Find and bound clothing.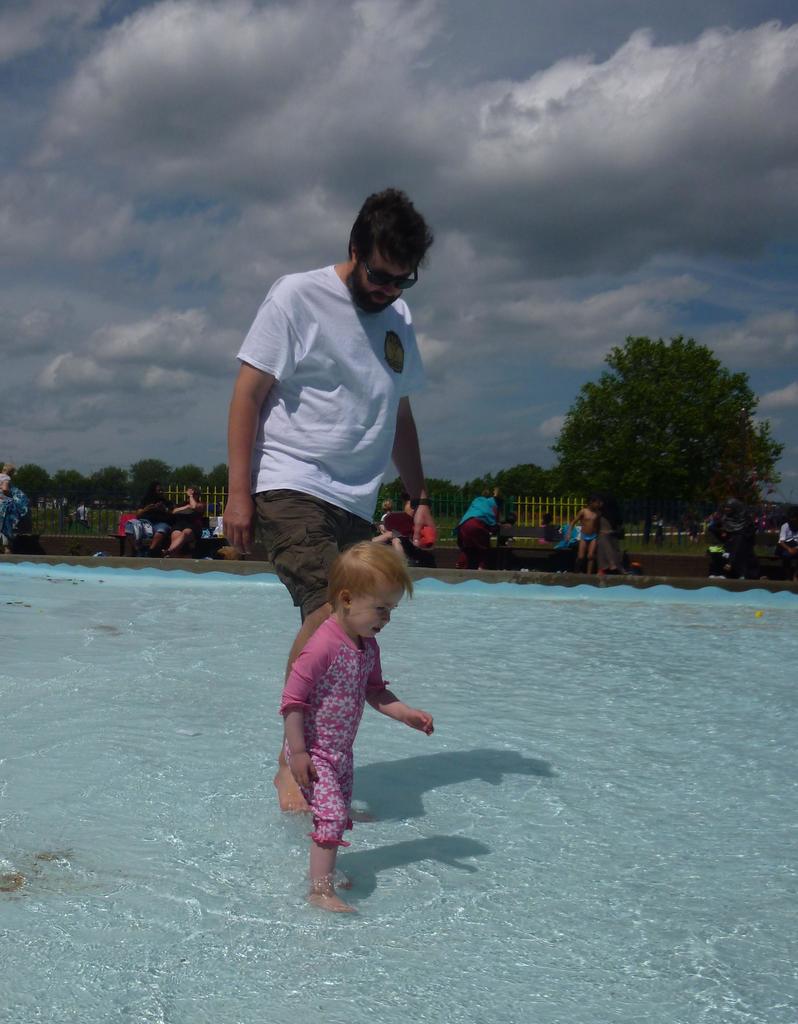
Bound: <region>235, 259, 433, 620</region>.
